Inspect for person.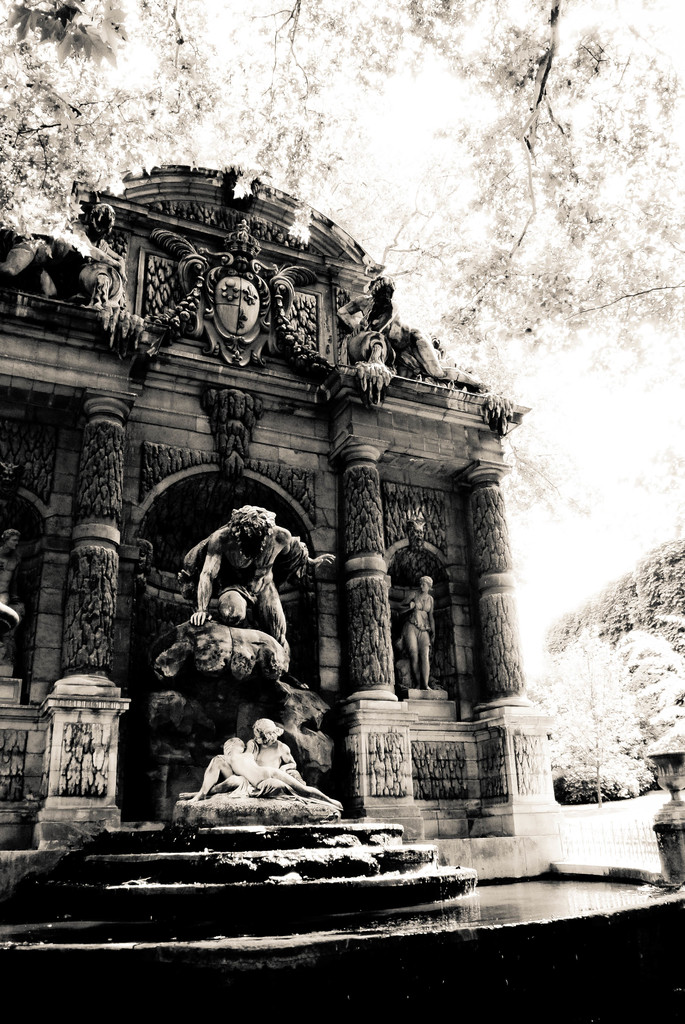
Inspection: 399, 568, 441, 692.
